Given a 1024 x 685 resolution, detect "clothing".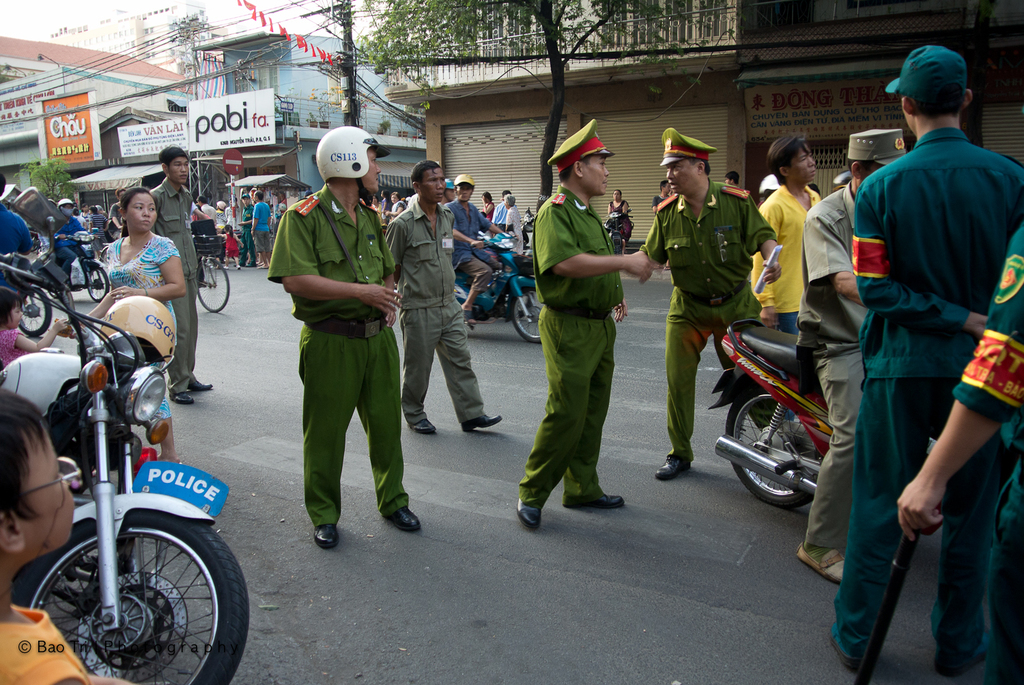
[x1=835, y1=124, x2=1023, y2=668].
